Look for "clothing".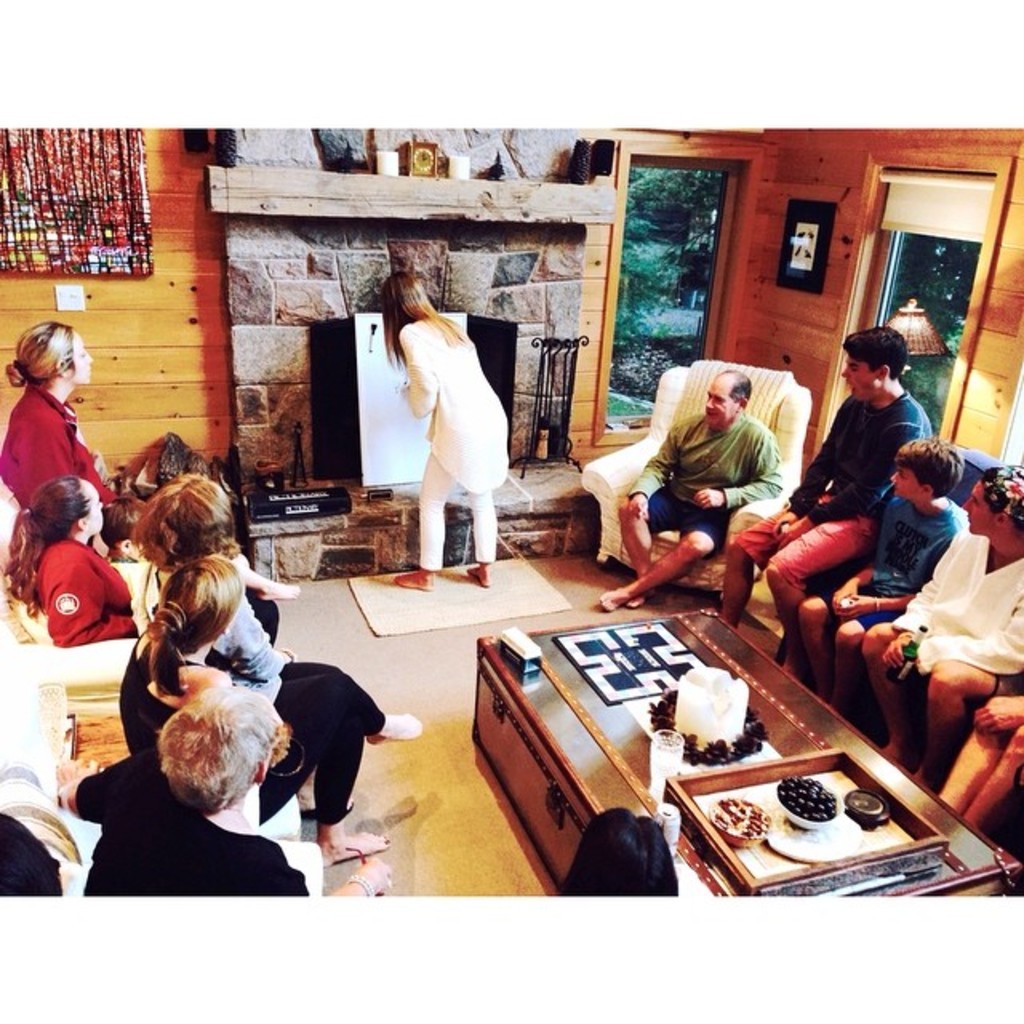
Found: l=0, t=376, r=126, b=526.
